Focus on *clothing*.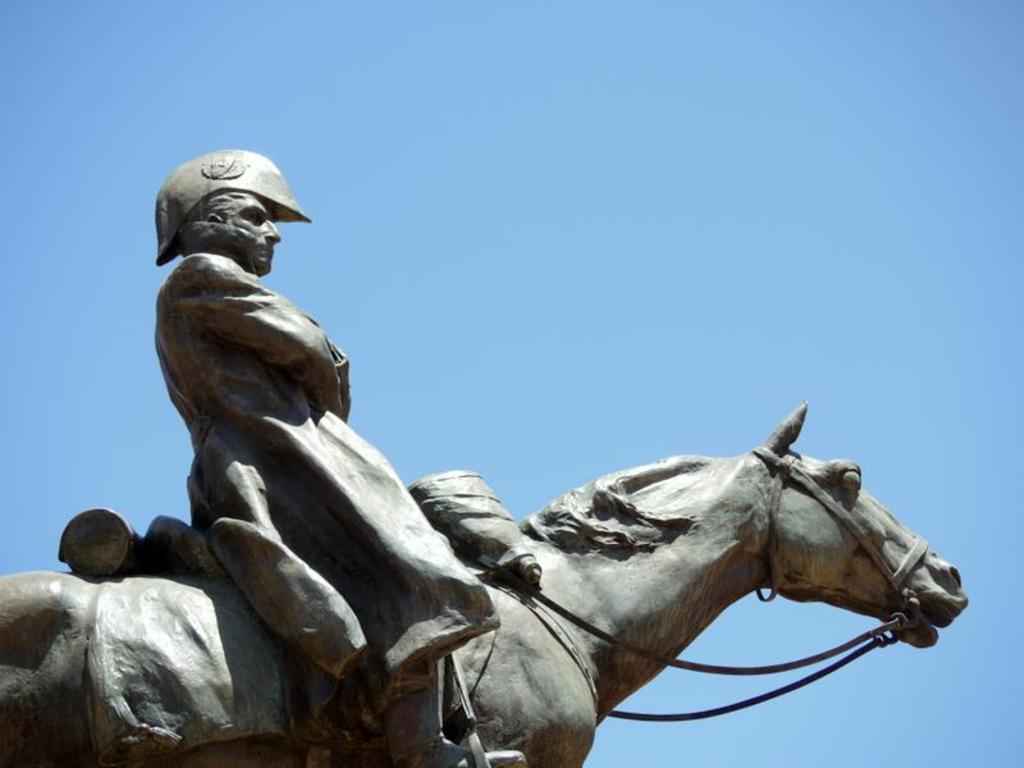
Focused at bbox(155, 244, 503, 719).
